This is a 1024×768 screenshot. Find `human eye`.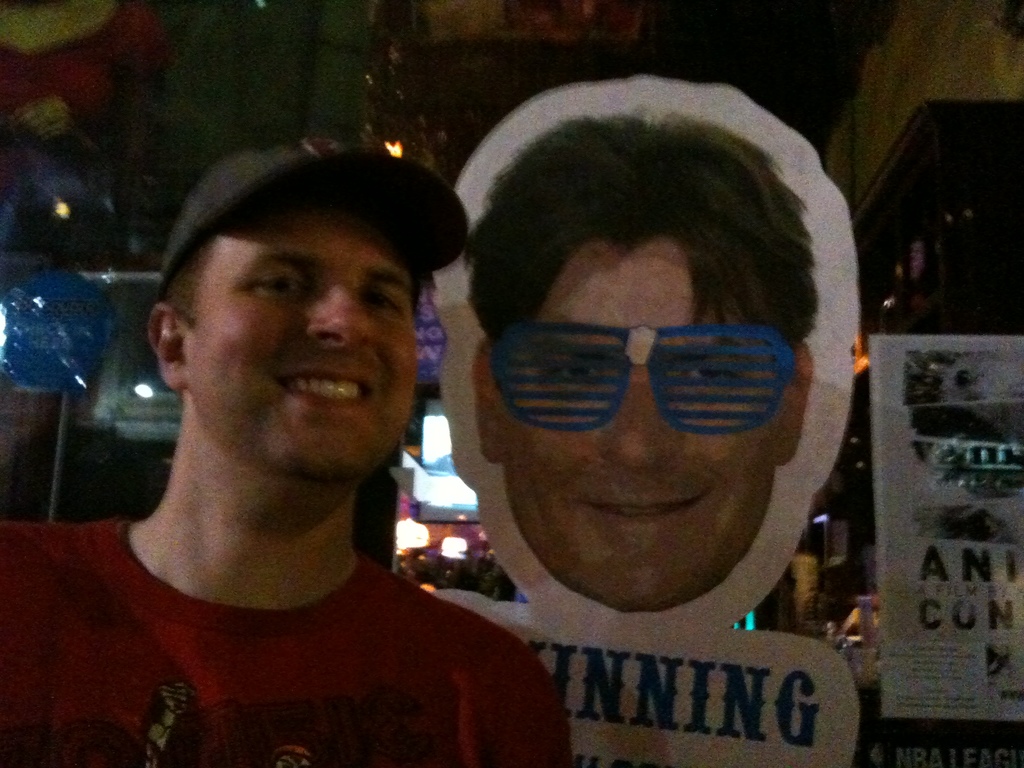
Bounding box: (left=691, top=360, right=735, bottom=392).
